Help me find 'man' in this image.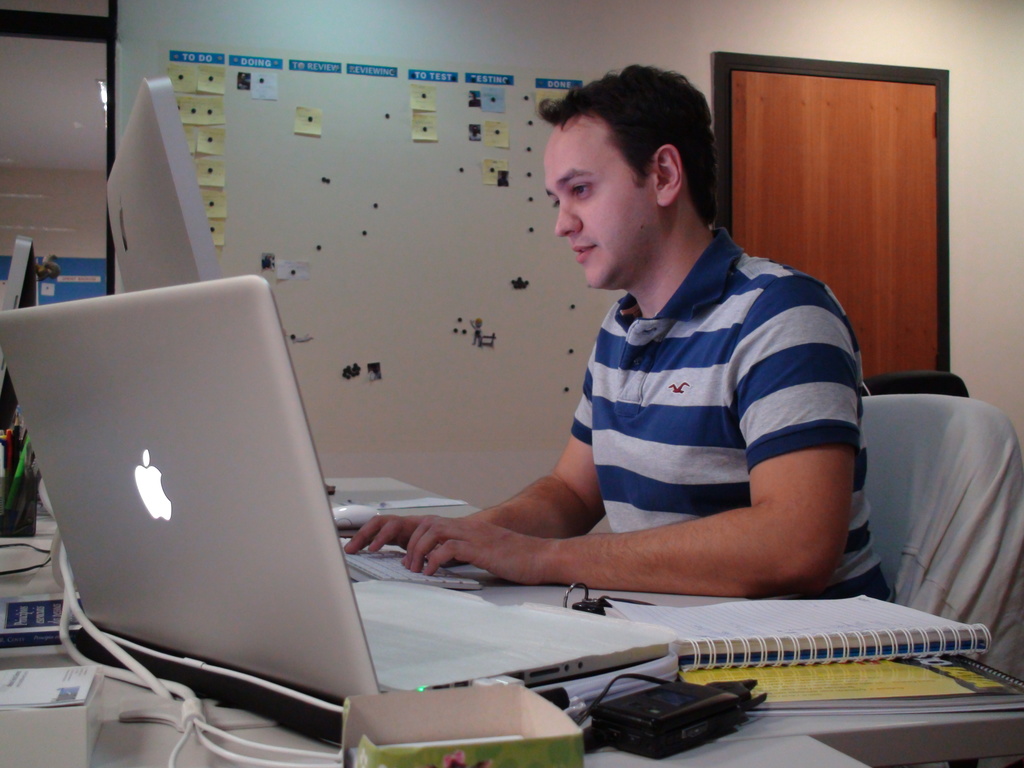
Found it: box=[406, 87, 900, 626].
